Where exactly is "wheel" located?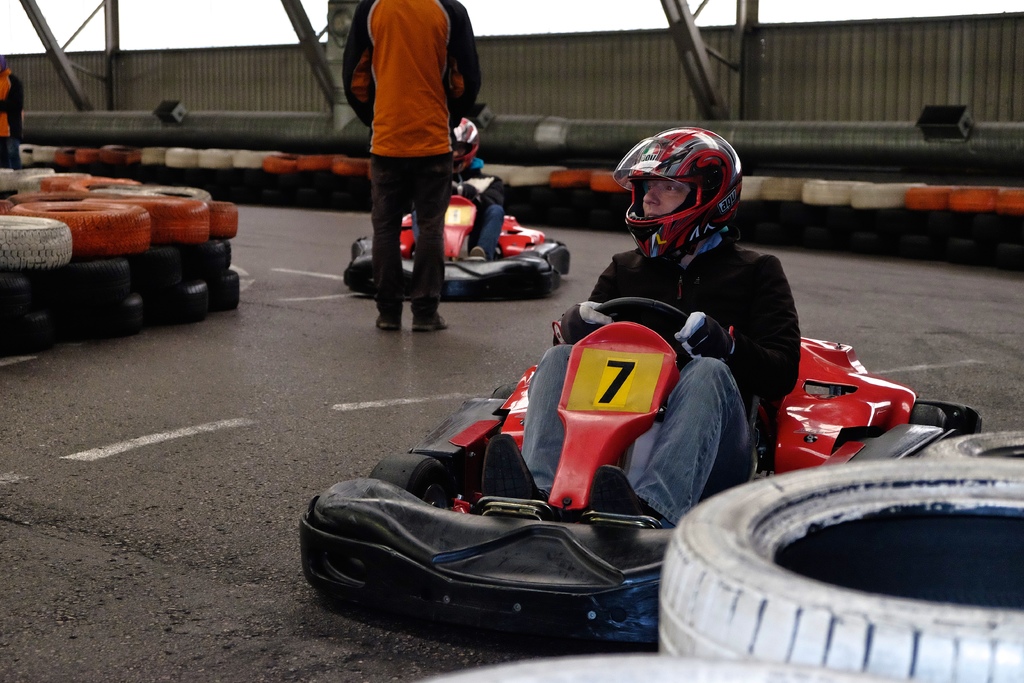
Its bounding box is (367,452,444,509).
